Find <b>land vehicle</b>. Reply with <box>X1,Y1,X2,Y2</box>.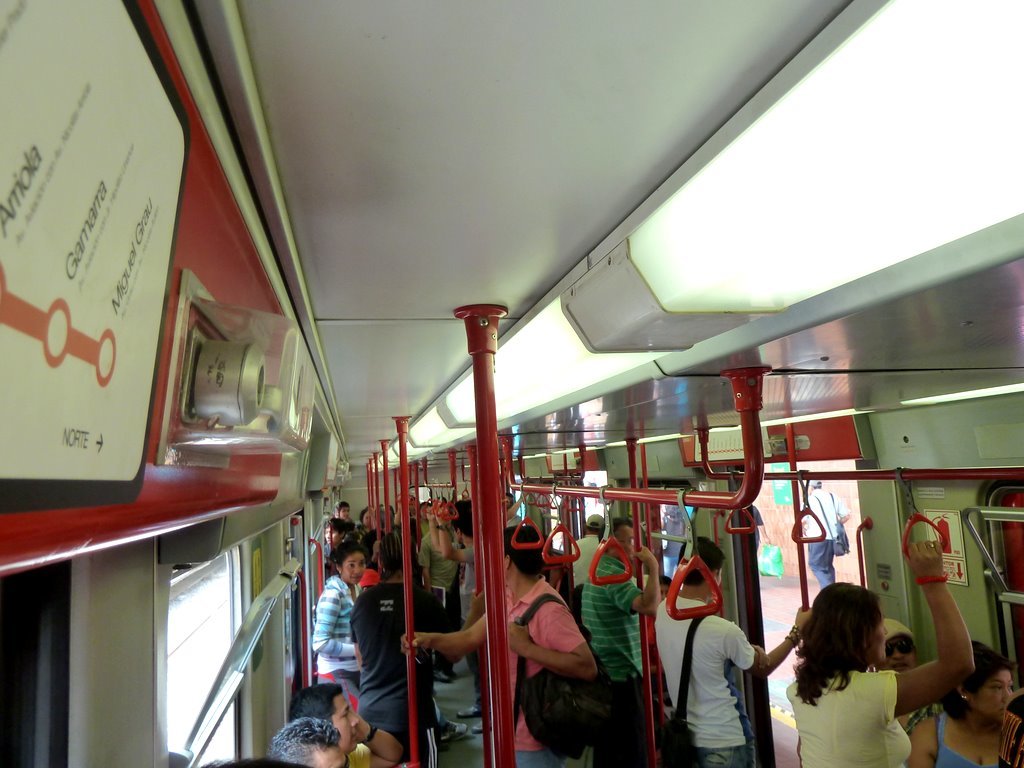
<box>0,0,1023,767</box>.
